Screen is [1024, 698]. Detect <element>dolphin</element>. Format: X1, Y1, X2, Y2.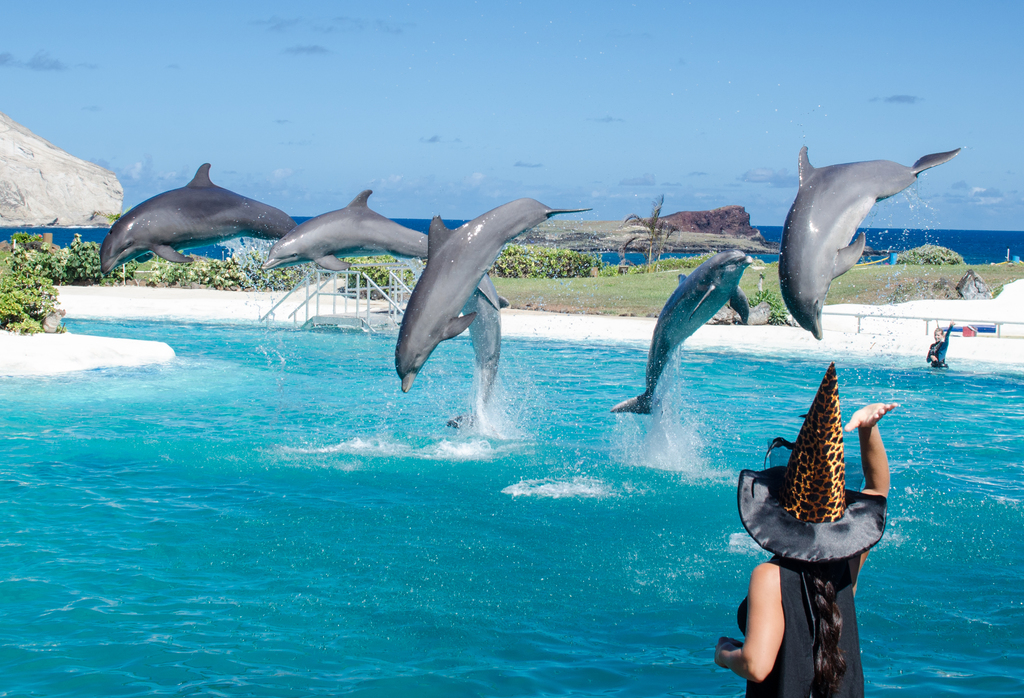
773, 142, 961, 345.
